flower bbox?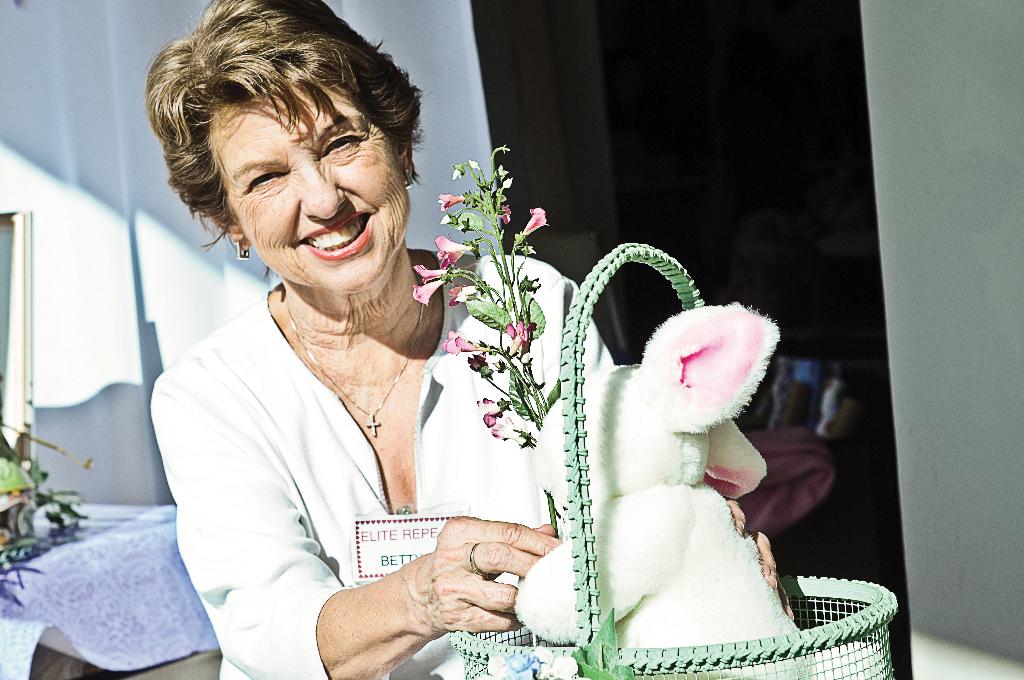
x1=468 y1=357 x2=490 y2=369
